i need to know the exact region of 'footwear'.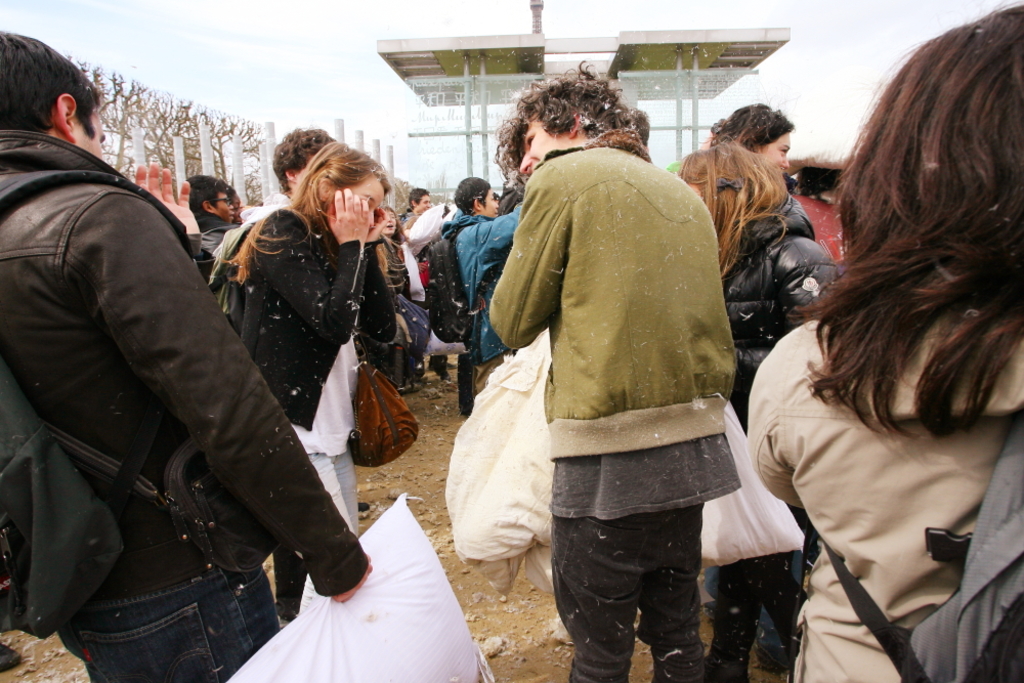
Region: {"x1": 360, "y1": 504, "x2": 374, "y2": 517}.
